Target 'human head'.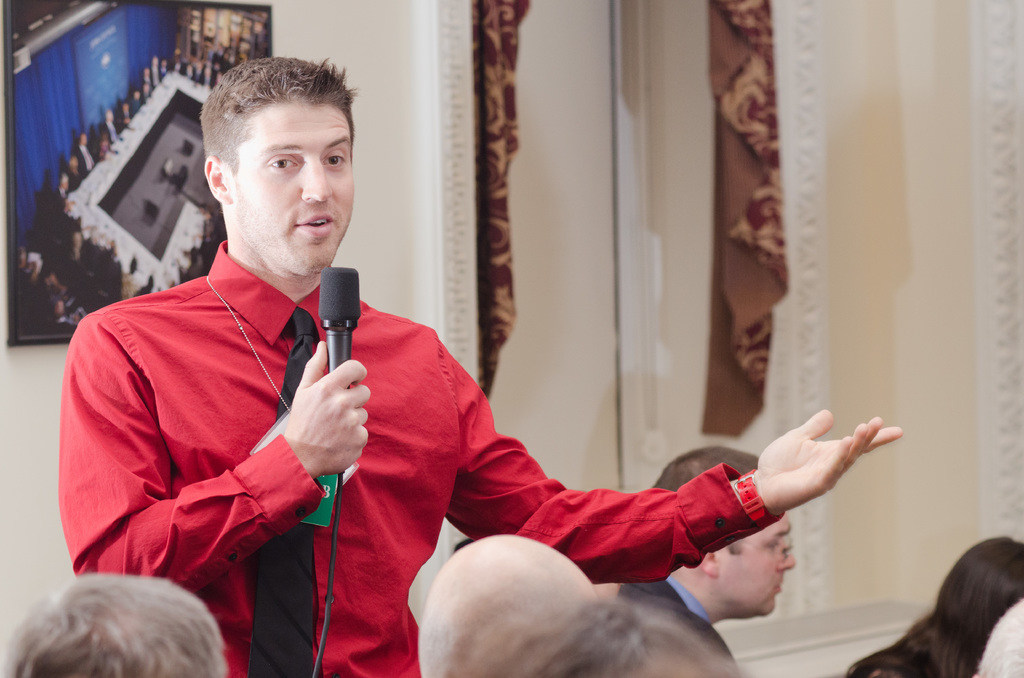
Target region: [x1=971, y1=601, x2=1023, y2=677].
